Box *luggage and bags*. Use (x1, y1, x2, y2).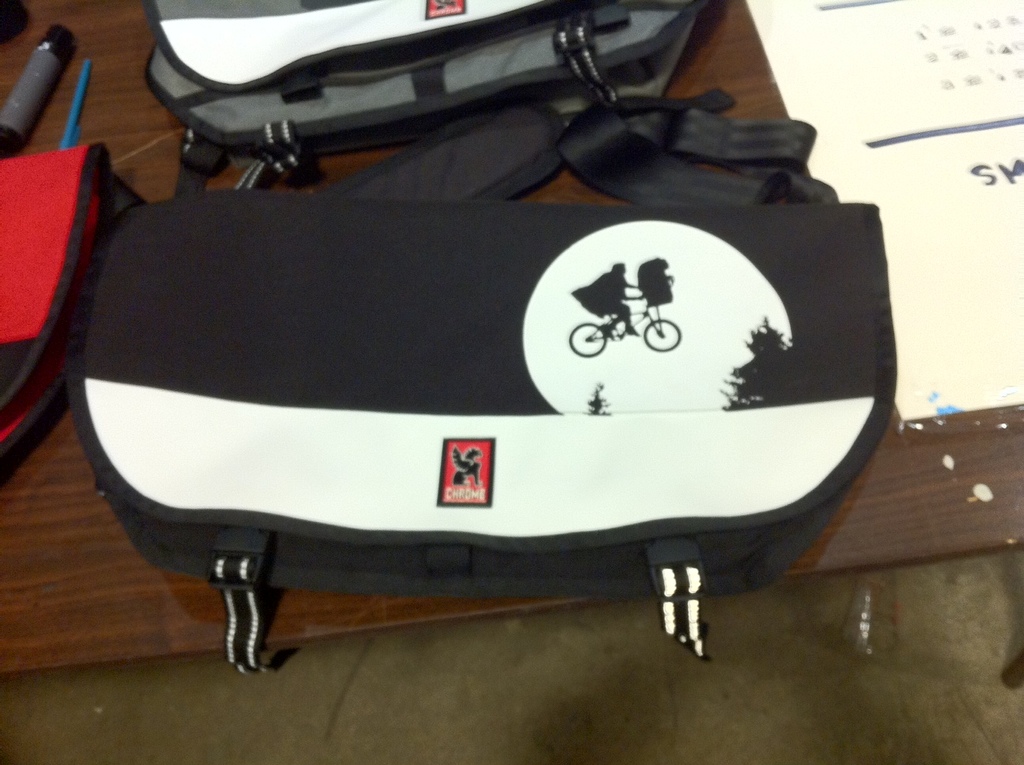
(65, 83, 898, 680).
